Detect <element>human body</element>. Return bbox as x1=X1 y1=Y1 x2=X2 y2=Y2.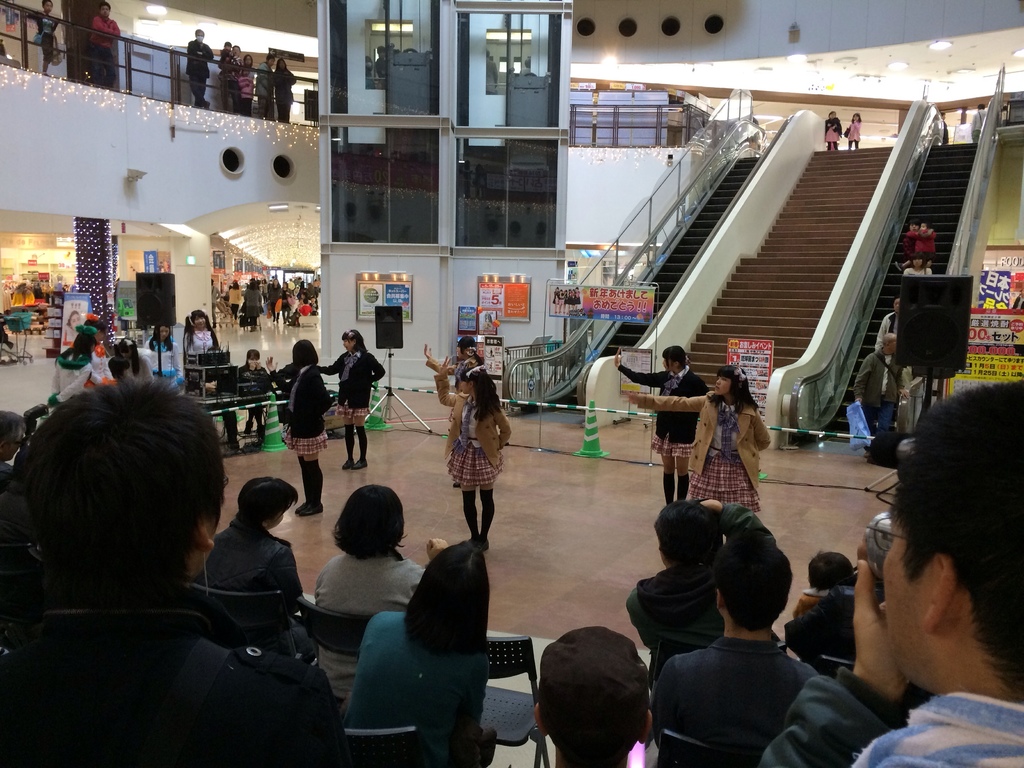
x1=848 y1=109 x2=863 y2=150.
